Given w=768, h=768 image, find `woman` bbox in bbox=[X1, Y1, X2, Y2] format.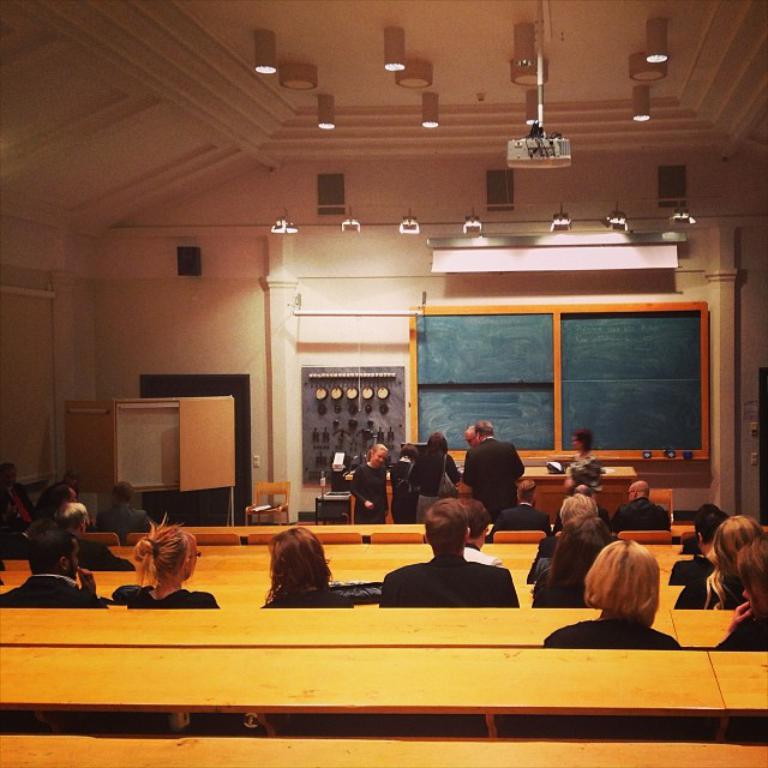
bbox=[716, 534, 767, 650].
